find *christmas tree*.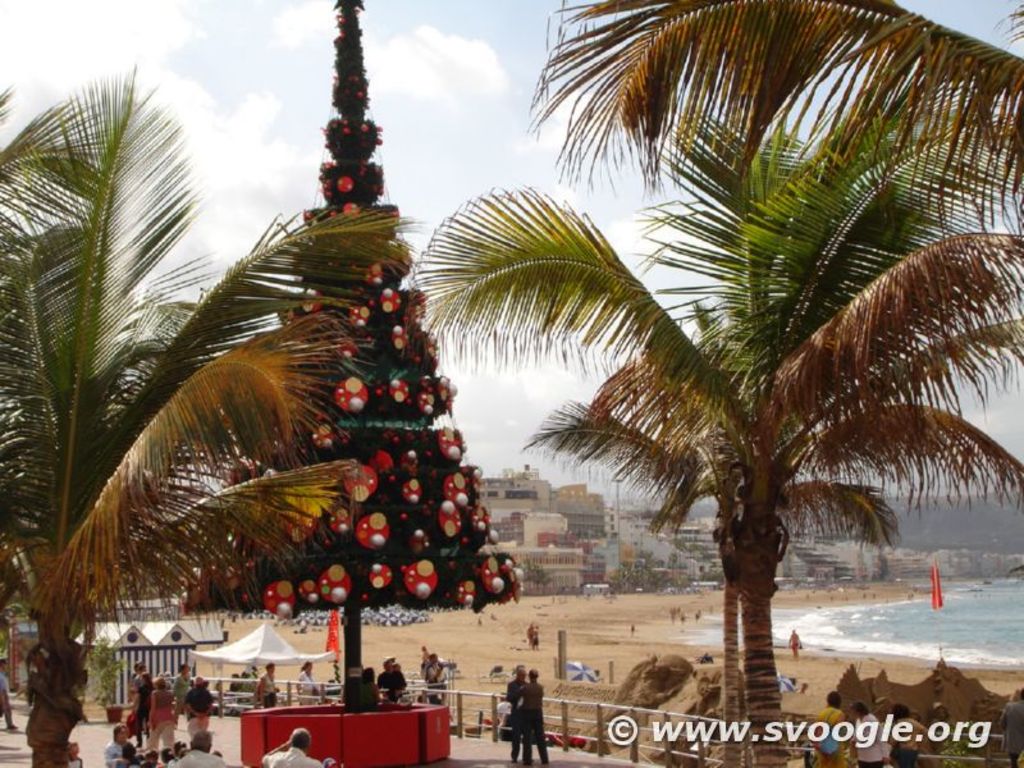
detection(177, 0, 518, 708).
